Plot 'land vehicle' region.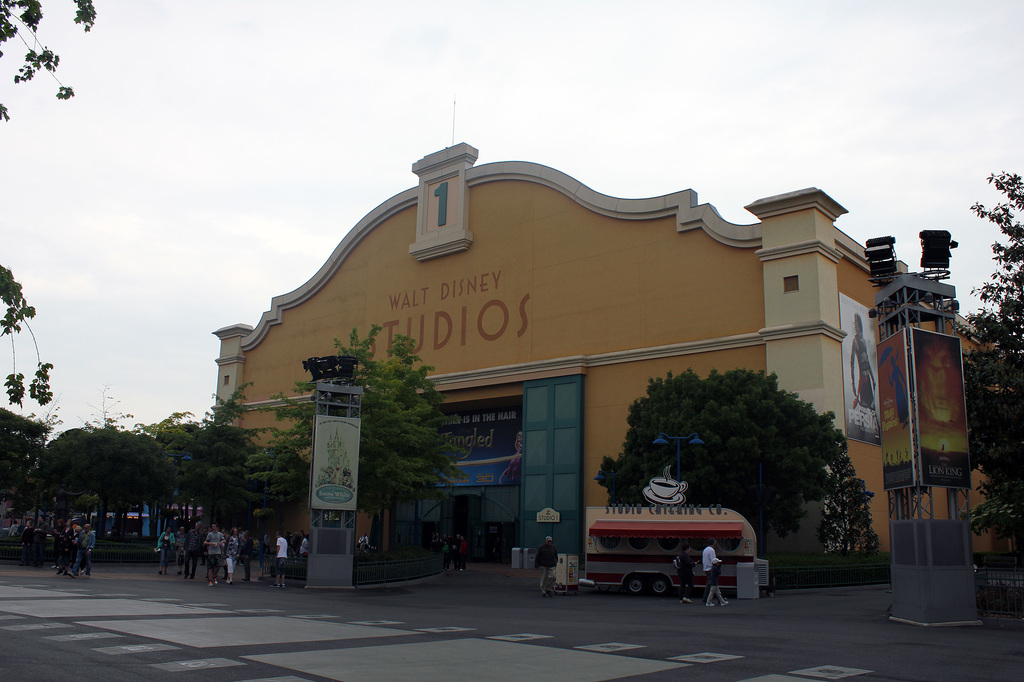
Plotted at <region>564, 515, 766, 607</region>.
